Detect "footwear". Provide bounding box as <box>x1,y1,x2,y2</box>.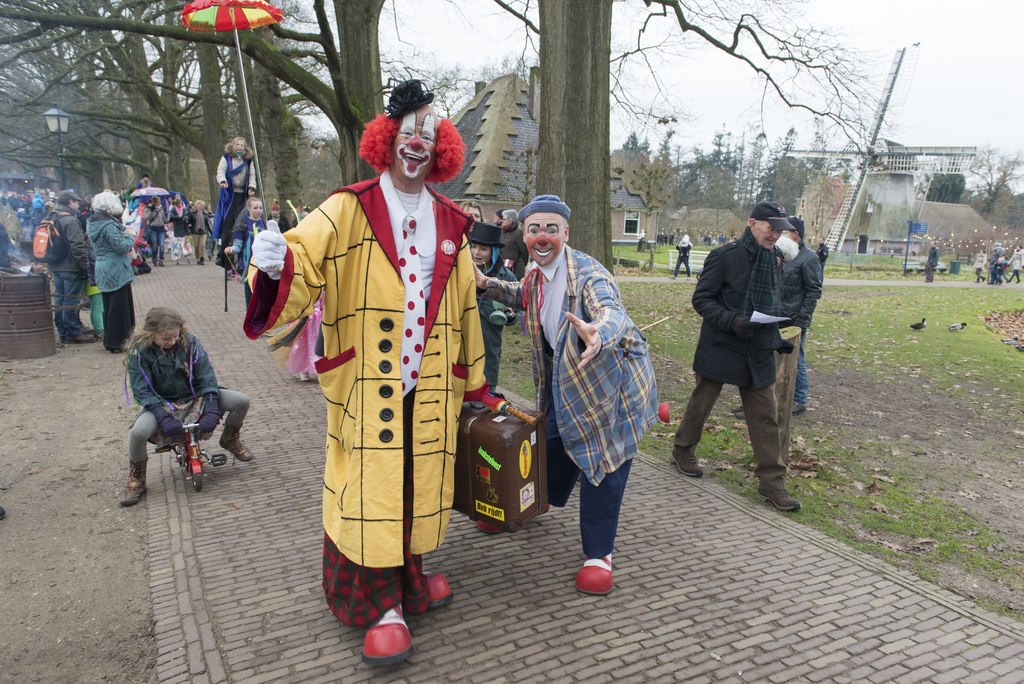
<box>65,333,95,346</box>.
